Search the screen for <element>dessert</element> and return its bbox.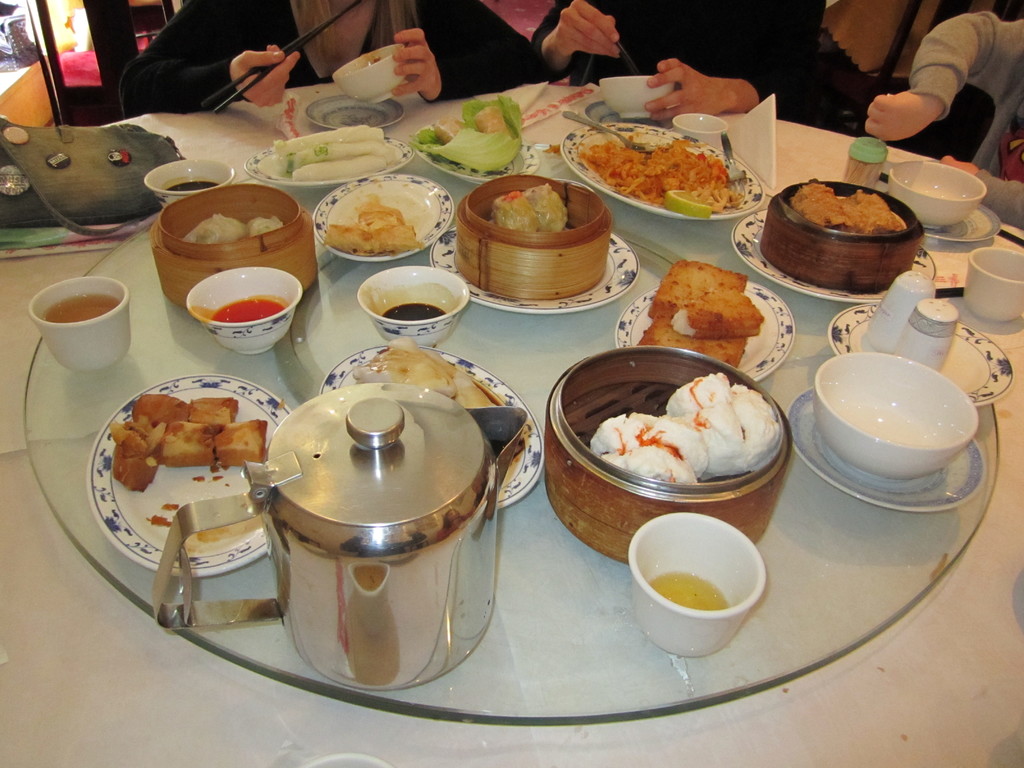
Found: crop(798, 183, 909, 232).
